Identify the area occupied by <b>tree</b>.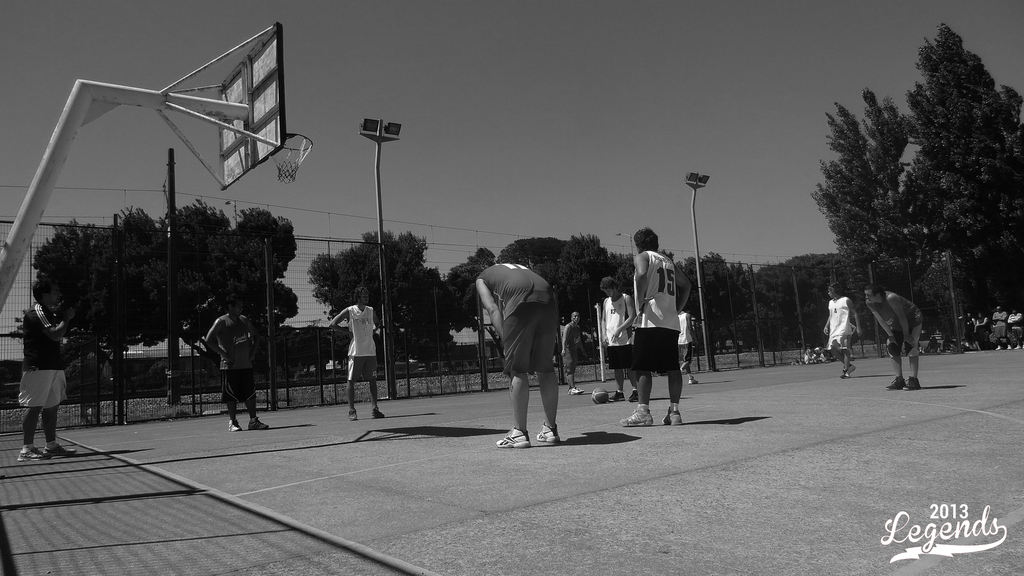
Area: x1=842, y1=24, x2=1018, y2=362.
